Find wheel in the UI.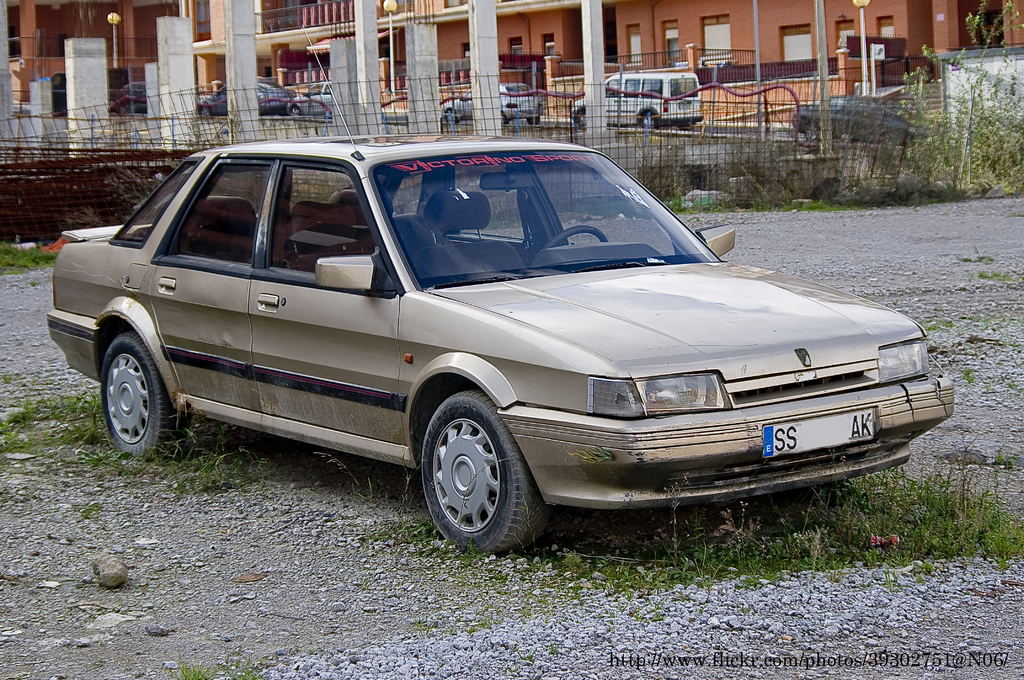
UI element at region(290, 106, 300, 115).
